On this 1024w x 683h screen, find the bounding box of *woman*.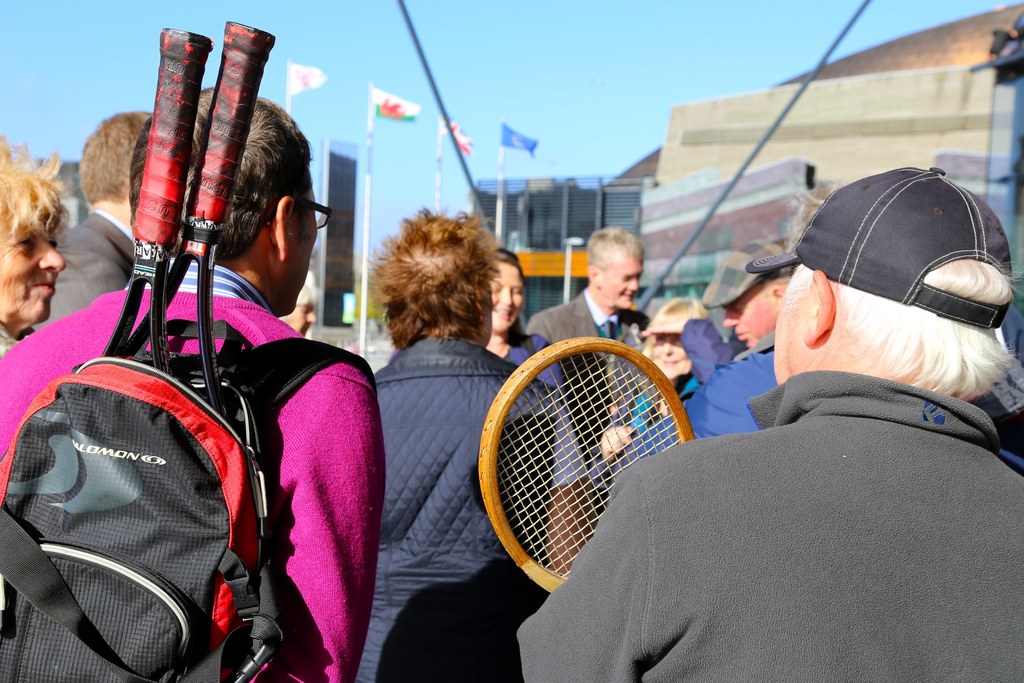
Bounding box: l=496, t=247, r=552, b=388.
